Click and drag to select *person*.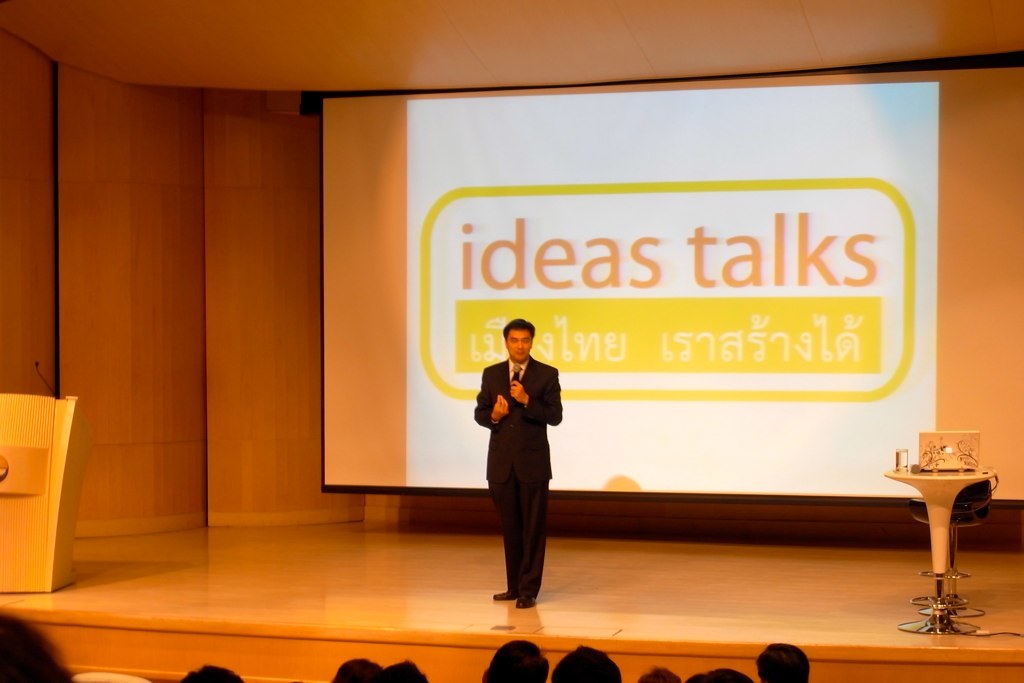
Selection: box(480, 638, 555, 682).
